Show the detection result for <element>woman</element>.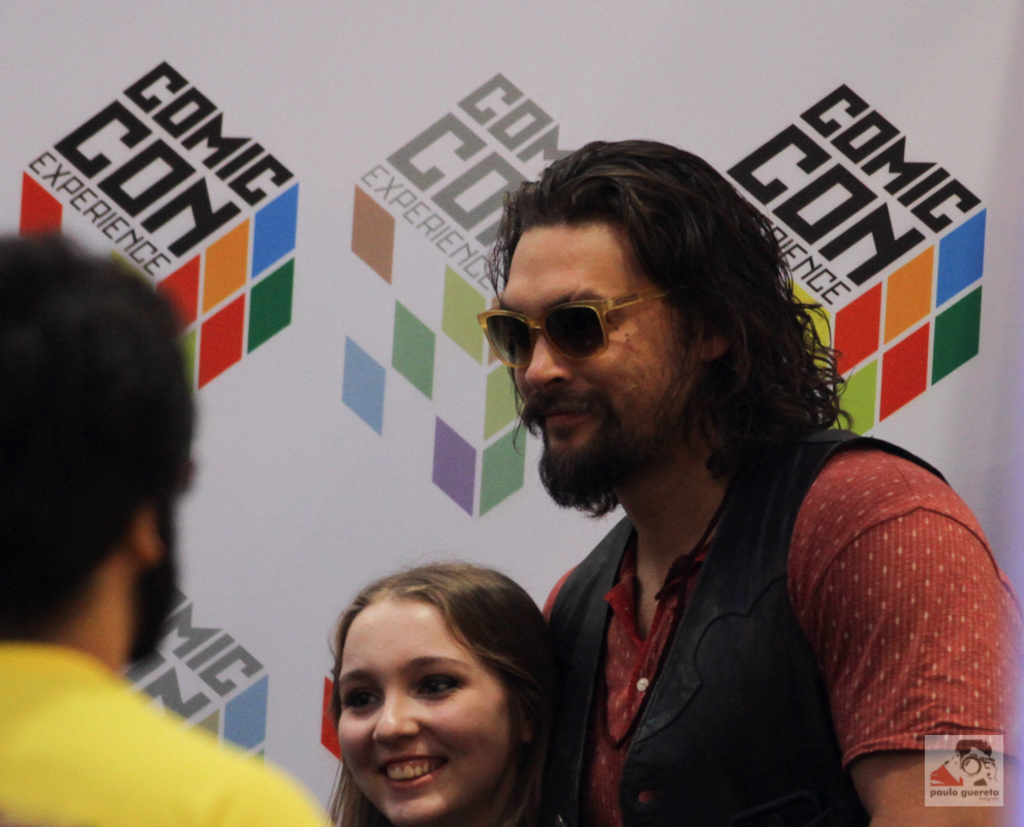
bbox=[328, 558, 579, 826].
